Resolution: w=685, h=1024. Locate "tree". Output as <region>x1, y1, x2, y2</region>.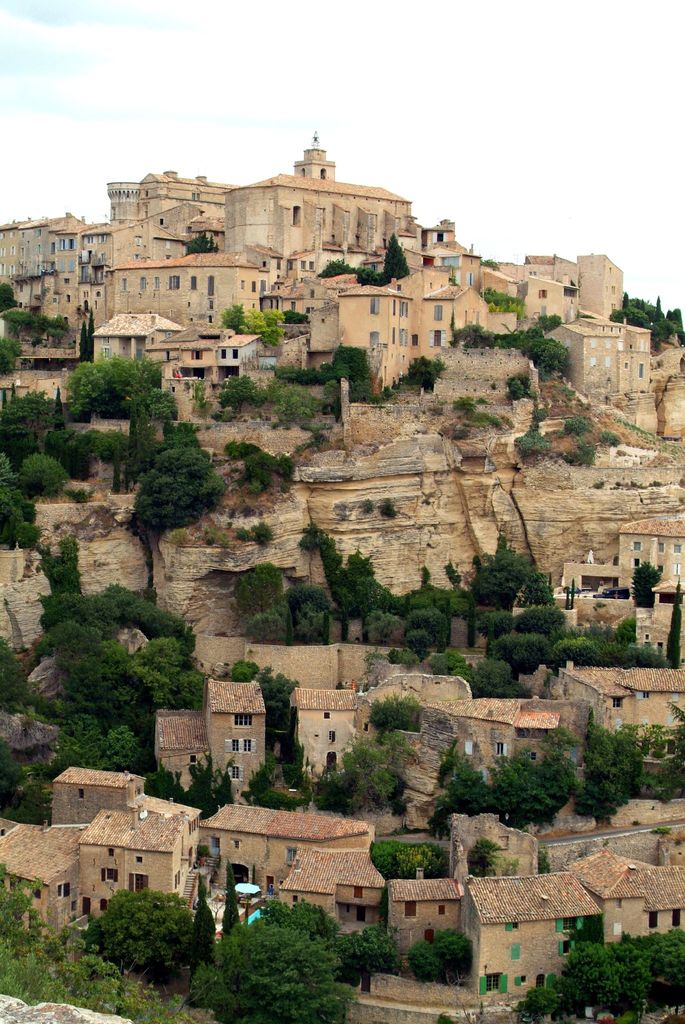
<region>515, 986, 555, 1023</region>.
